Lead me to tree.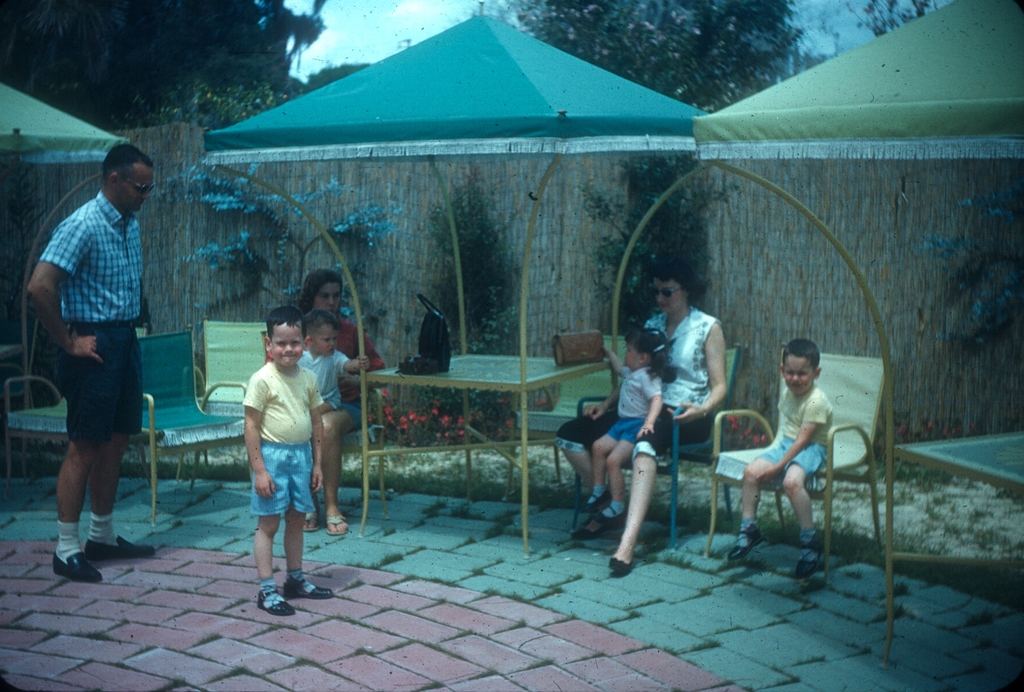
Lead to box(847, 0, 964, 47).
